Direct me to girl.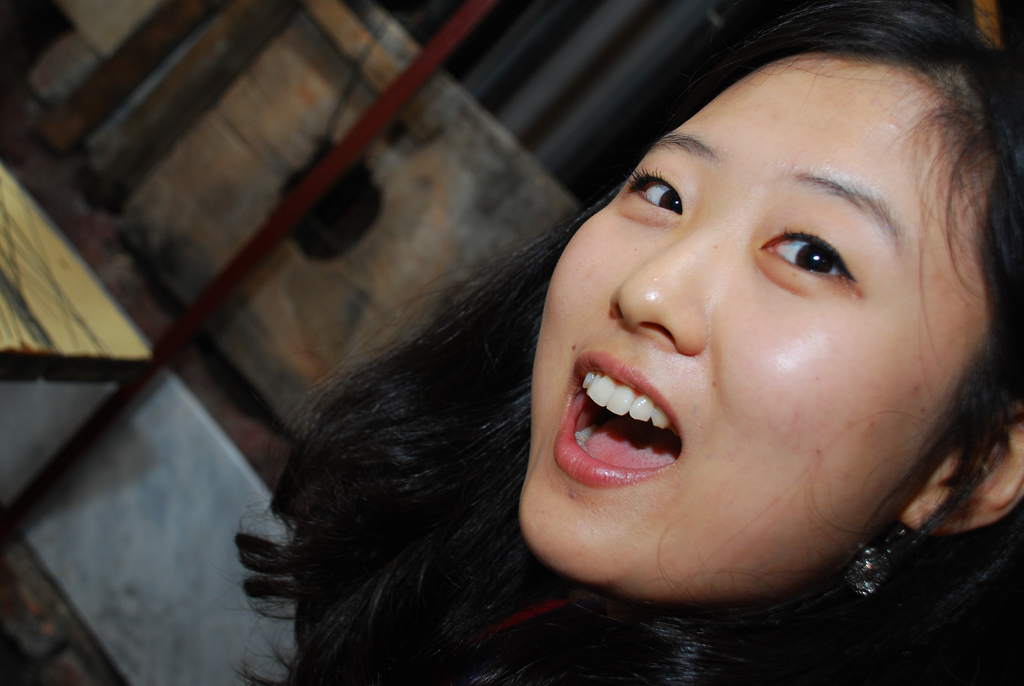
Direction: rect(233, 0, 1023, 685).
